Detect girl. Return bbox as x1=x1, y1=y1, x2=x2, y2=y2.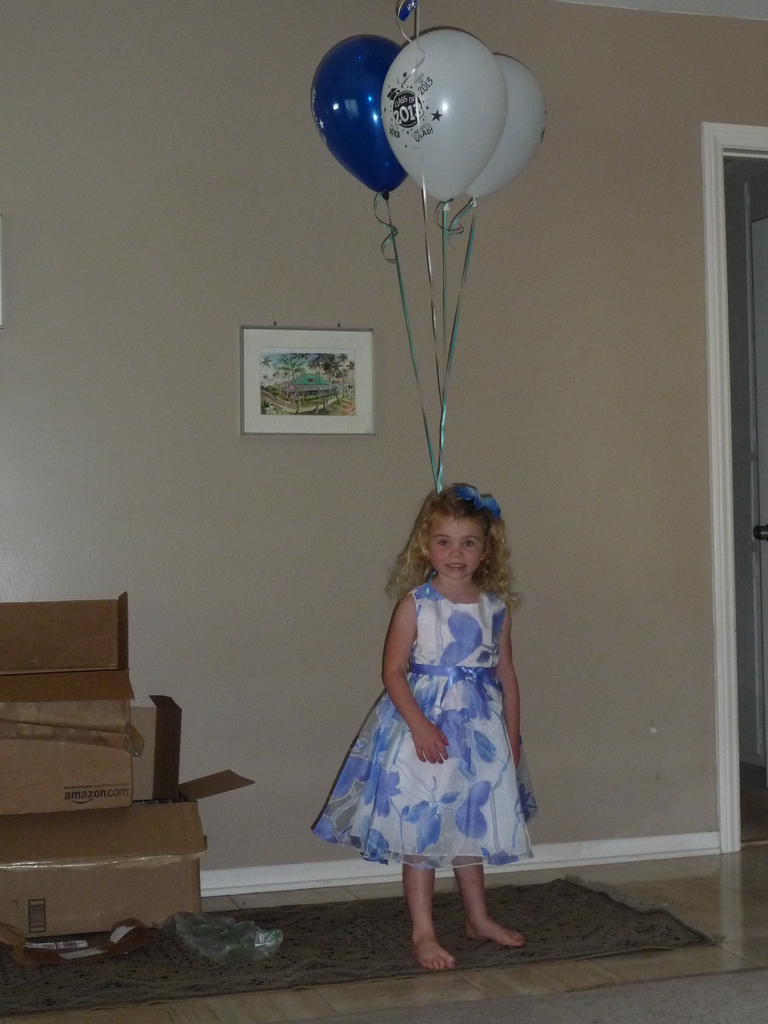
x1=311, y1=482, x2=545, y2=969.
